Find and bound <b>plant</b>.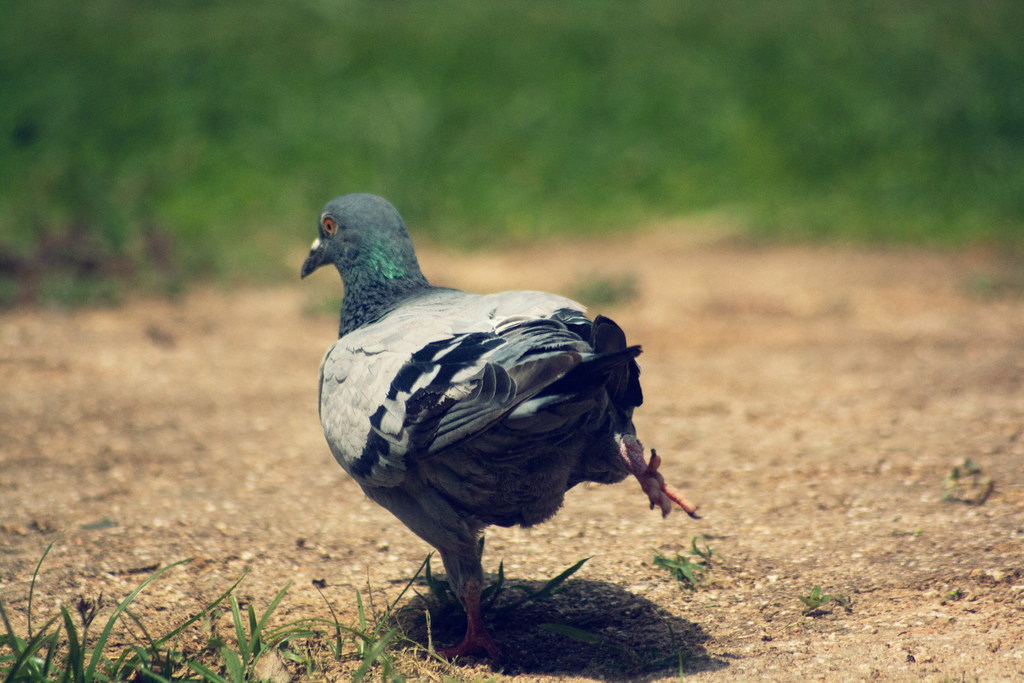
Bound: region(662, 624, 683, 655).
